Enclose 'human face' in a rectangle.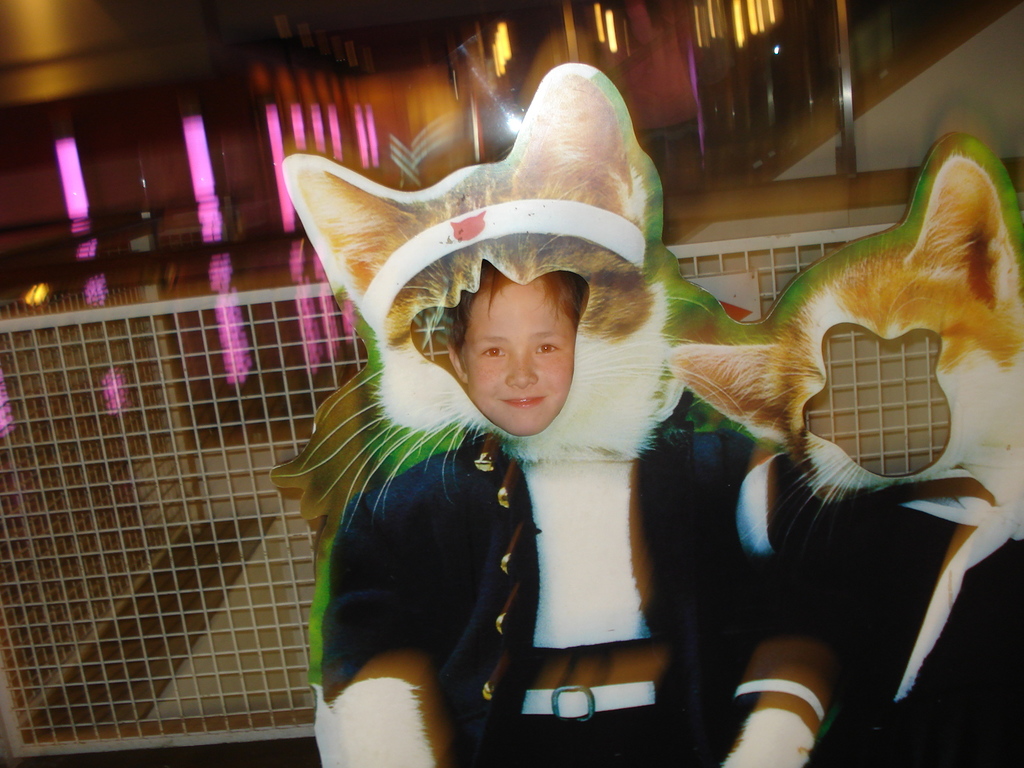
[left=459, top=289, right=572, bottom=436].
